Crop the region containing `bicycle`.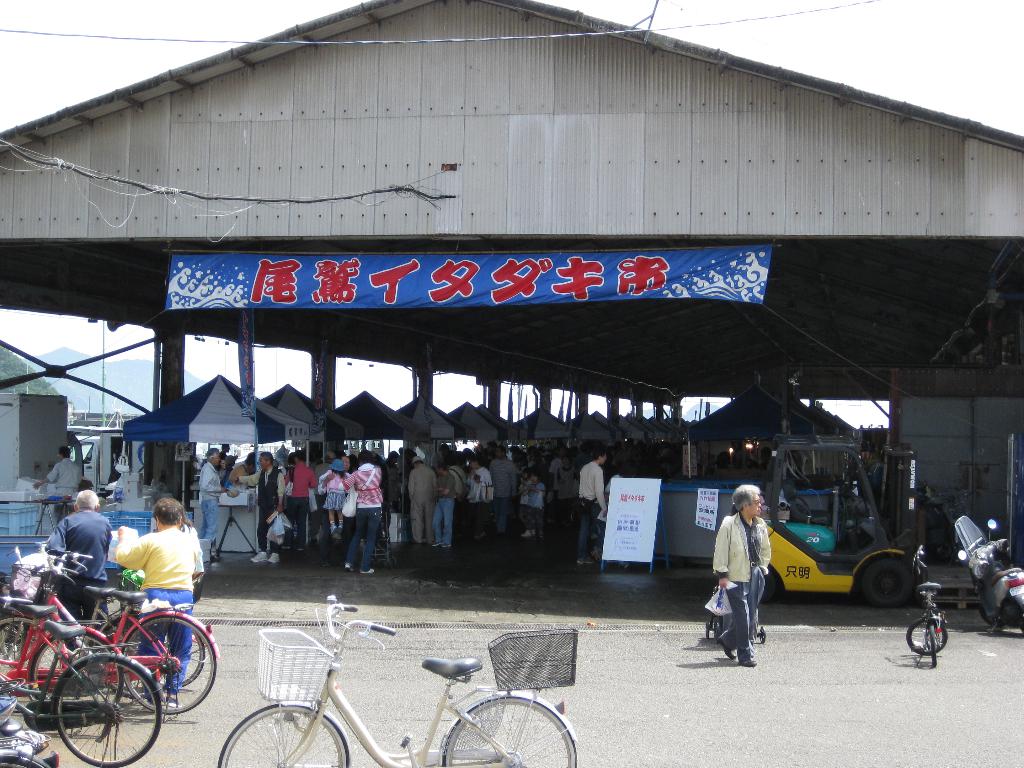
Crop region: bbox(0, 598, 126, 725).
